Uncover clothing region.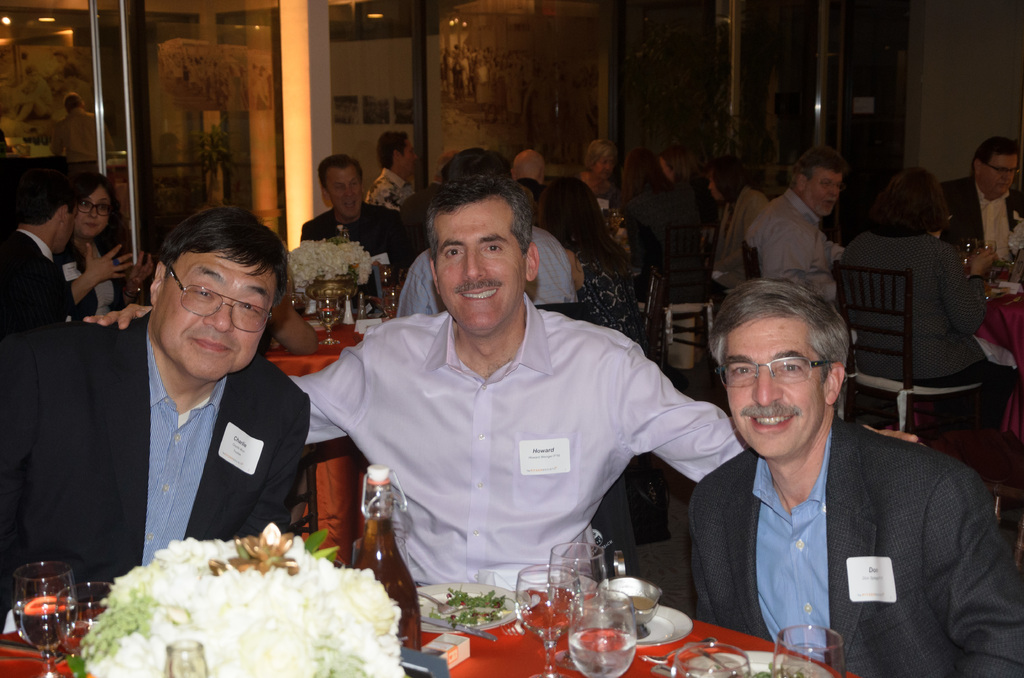
Uncovered: select_region(937, 172, 1023, 256).
